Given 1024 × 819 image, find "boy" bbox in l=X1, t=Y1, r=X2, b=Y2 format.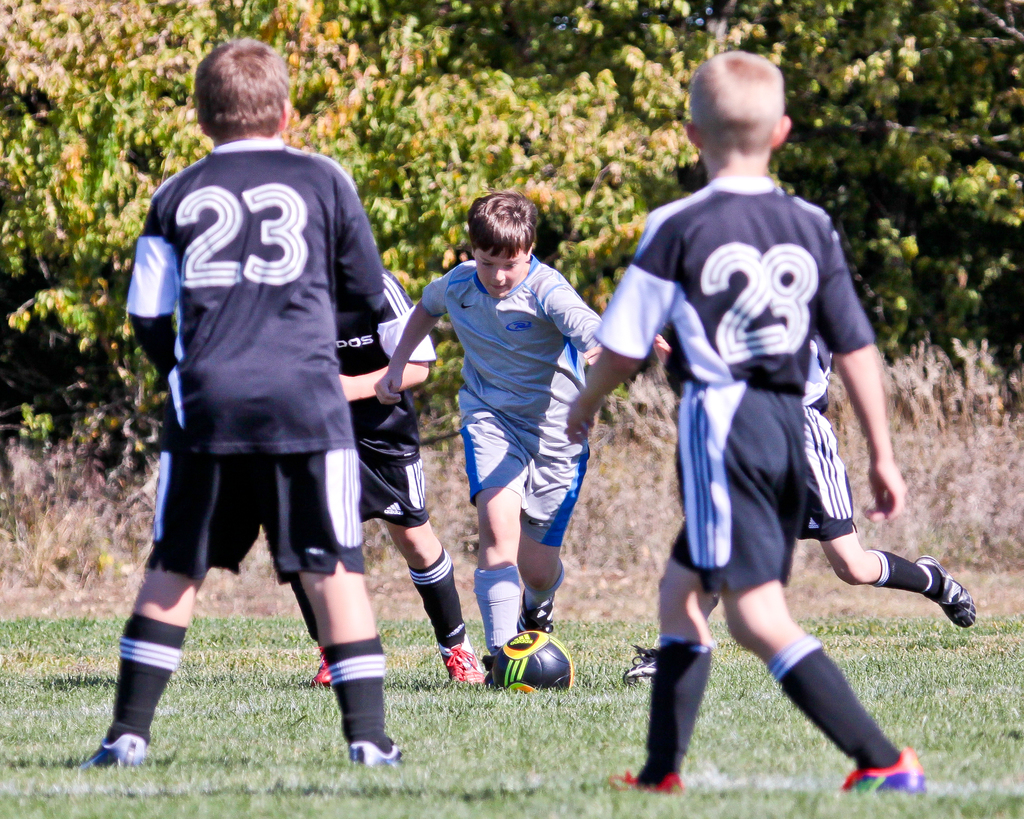
l=652, t=331, r=979, b=630.
